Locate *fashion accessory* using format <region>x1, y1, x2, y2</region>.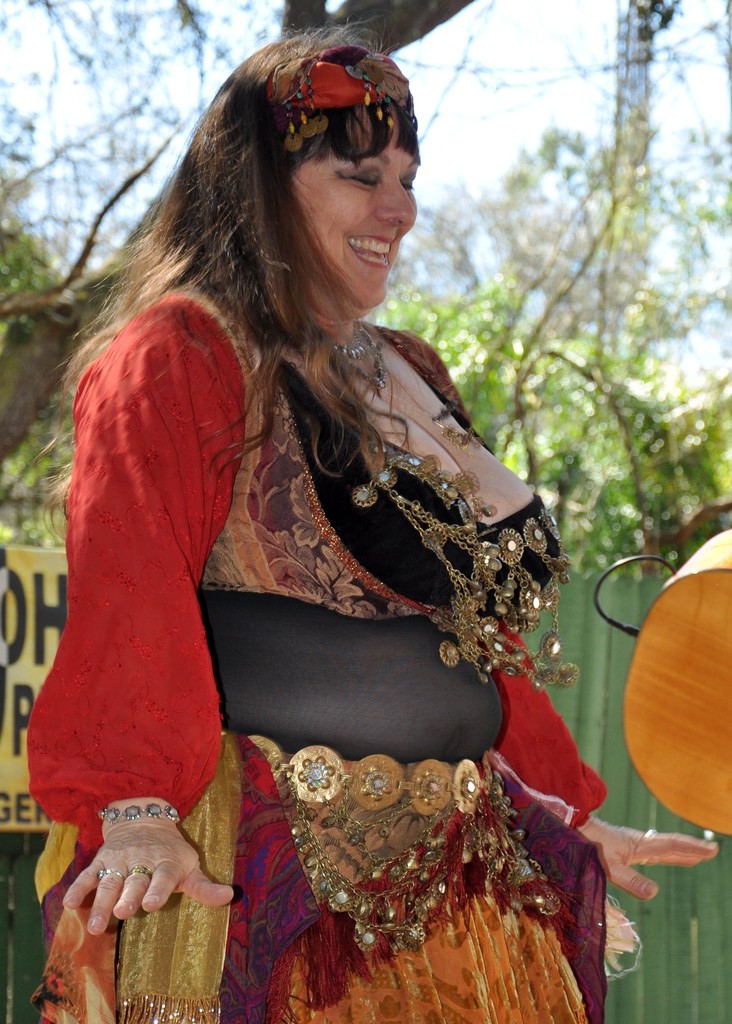
<region>353, 430, 580, 700</region>.
